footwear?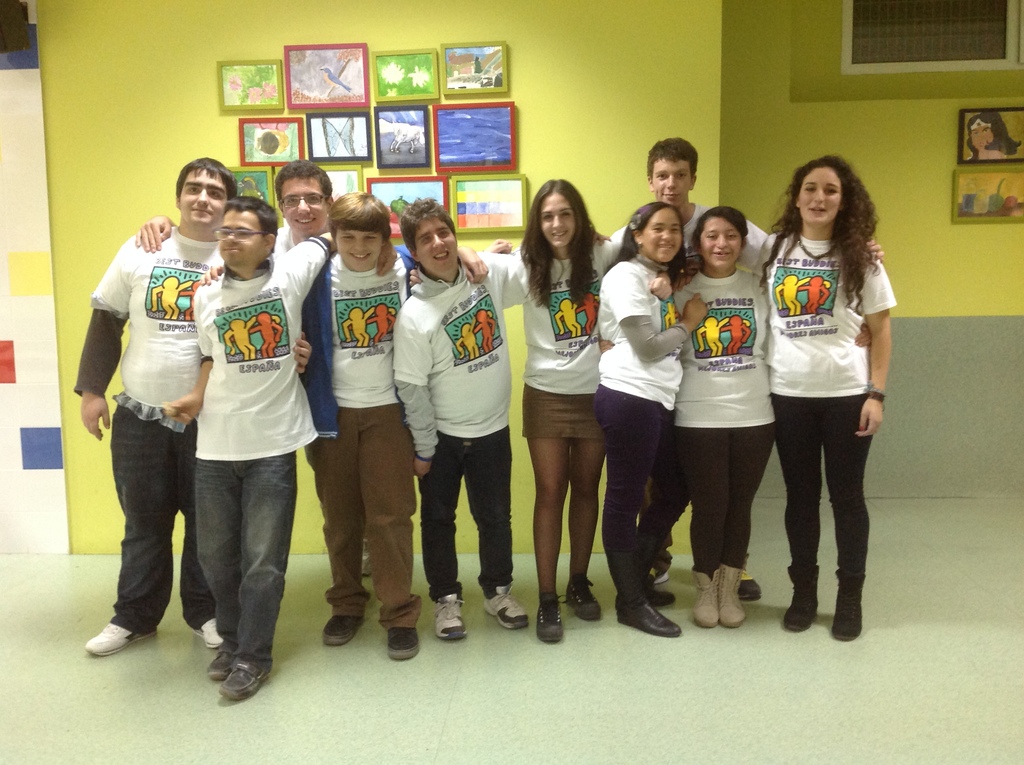
[x1=534, y1=595, x2=570, y2=645]
